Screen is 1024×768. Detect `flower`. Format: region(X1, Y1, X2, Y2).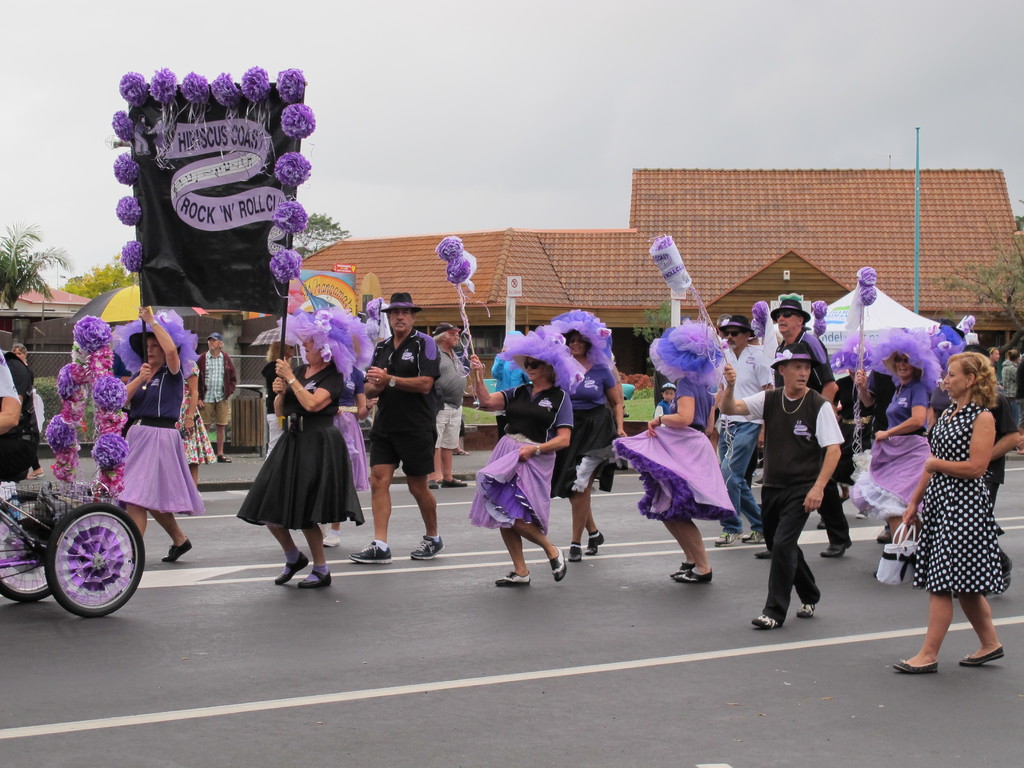
region(113, 111, 139, 142).
